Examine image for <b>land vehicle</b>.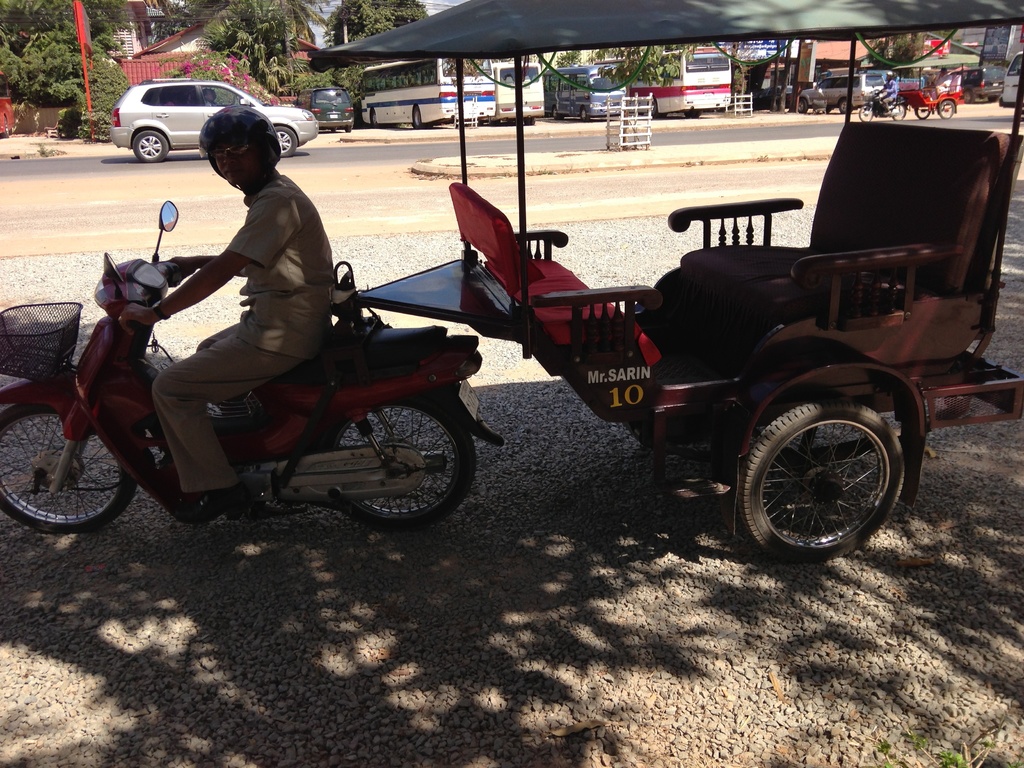
Examination result: {"x1": 113, "y1": 80, "x2": 316, "y2": 161}.
